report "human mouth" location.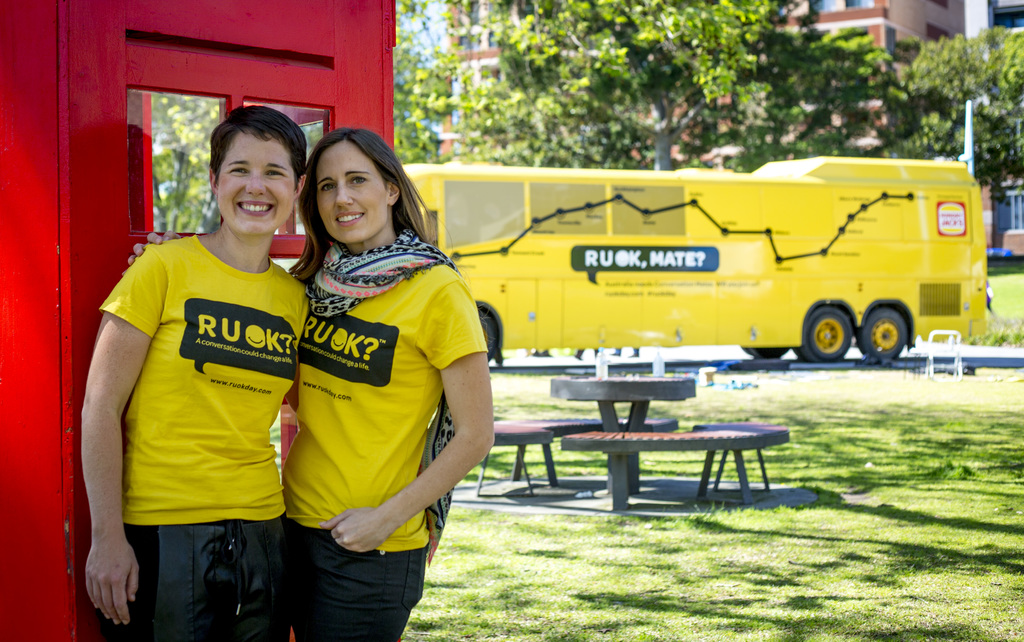
Report: bbox=(336, 212, 364, 227).
